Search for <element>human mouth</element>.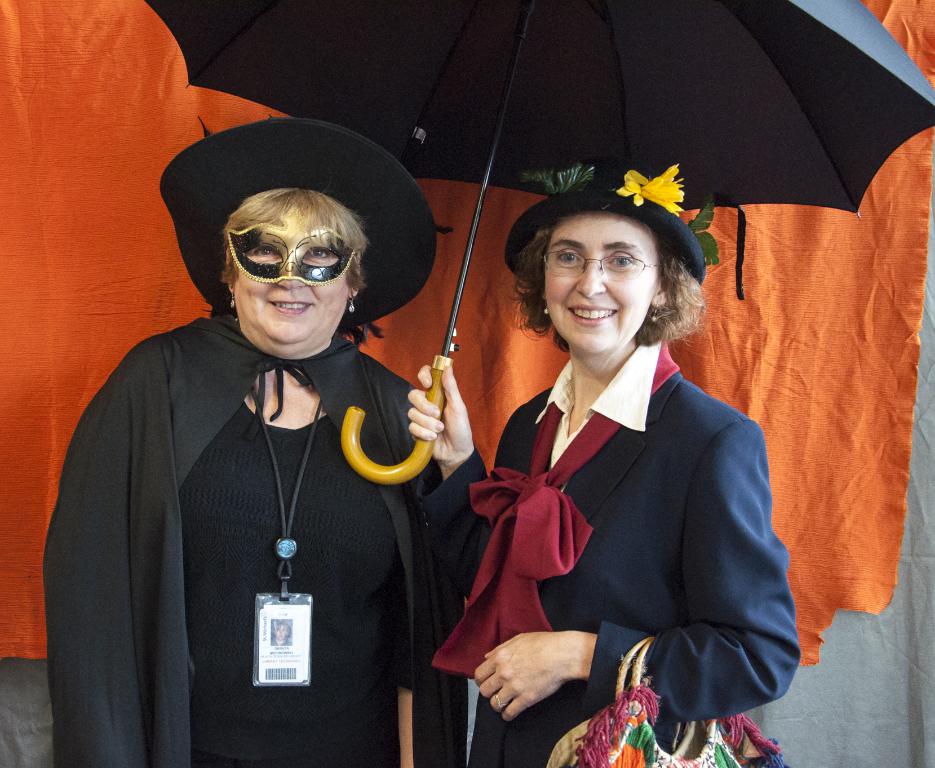
Found at crop(269, 301, 311, 316).
